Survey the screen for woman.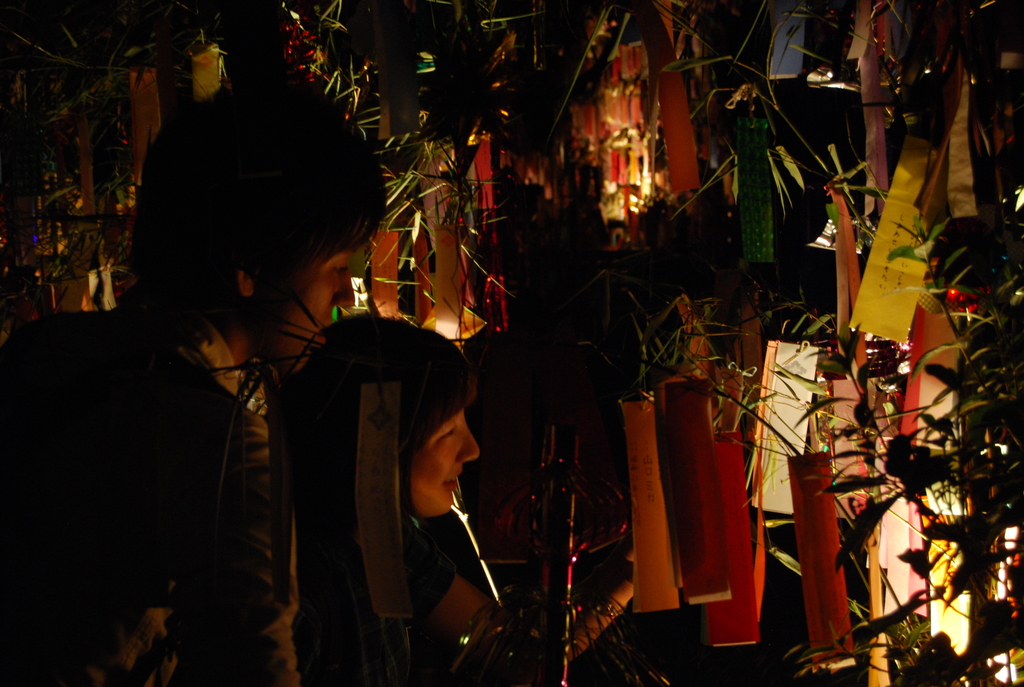
Survey found: select_region(306, 290, 520, 686).
